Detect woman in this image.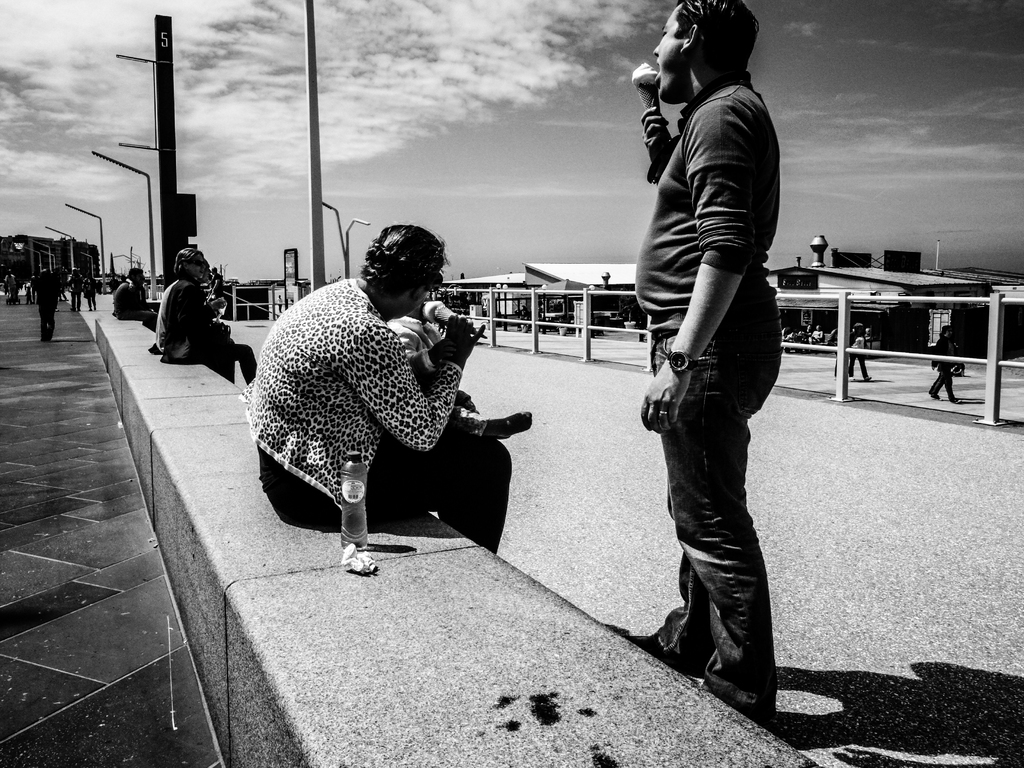
Detection: bbox=(154, 232, 254, 373).
